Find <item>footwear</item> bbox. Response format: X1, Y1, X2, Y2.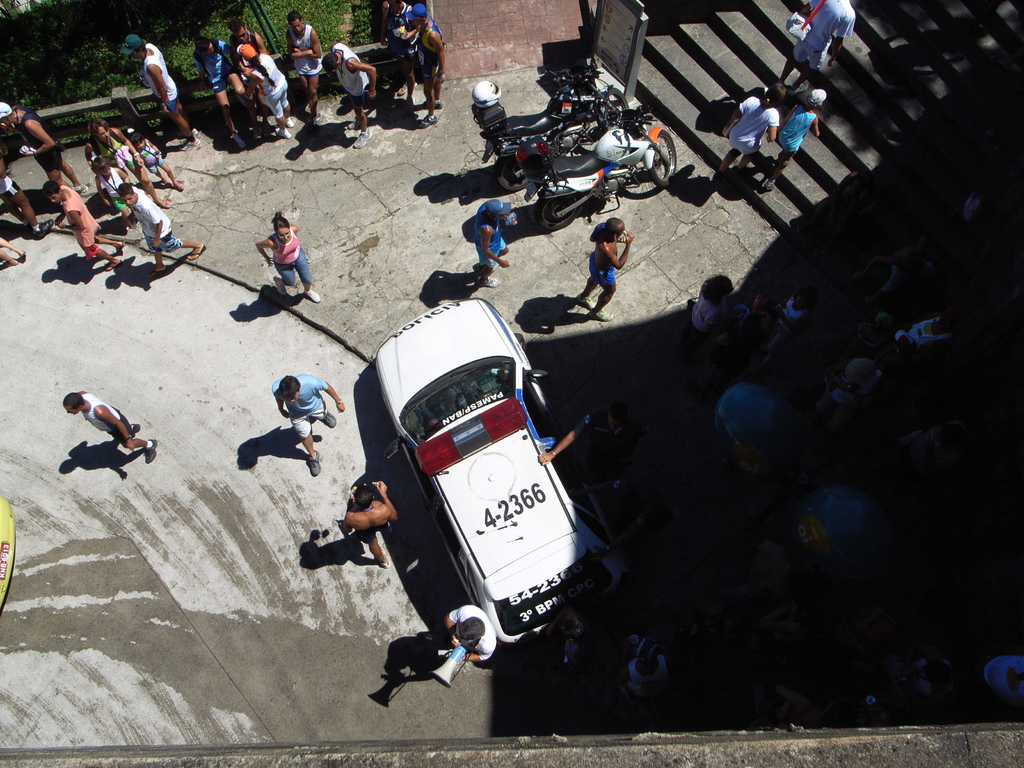
417, 113, 439, 124.
